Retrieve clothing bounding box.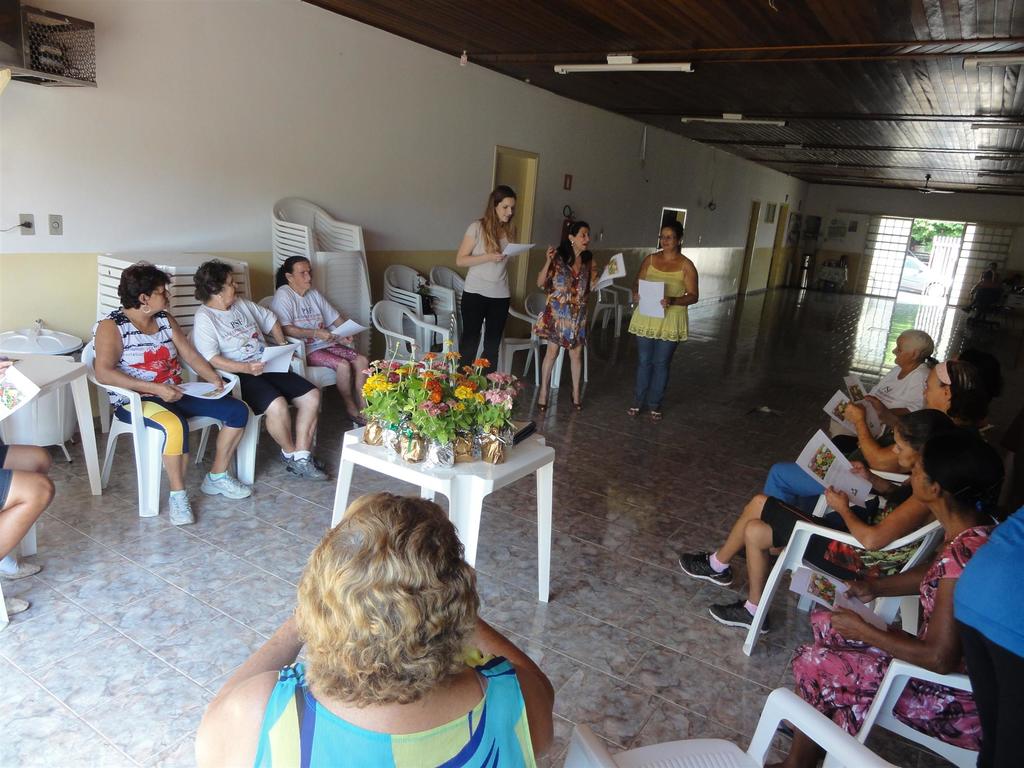
Bounding box: (left=789, top=520, right=990, bottom=757).
